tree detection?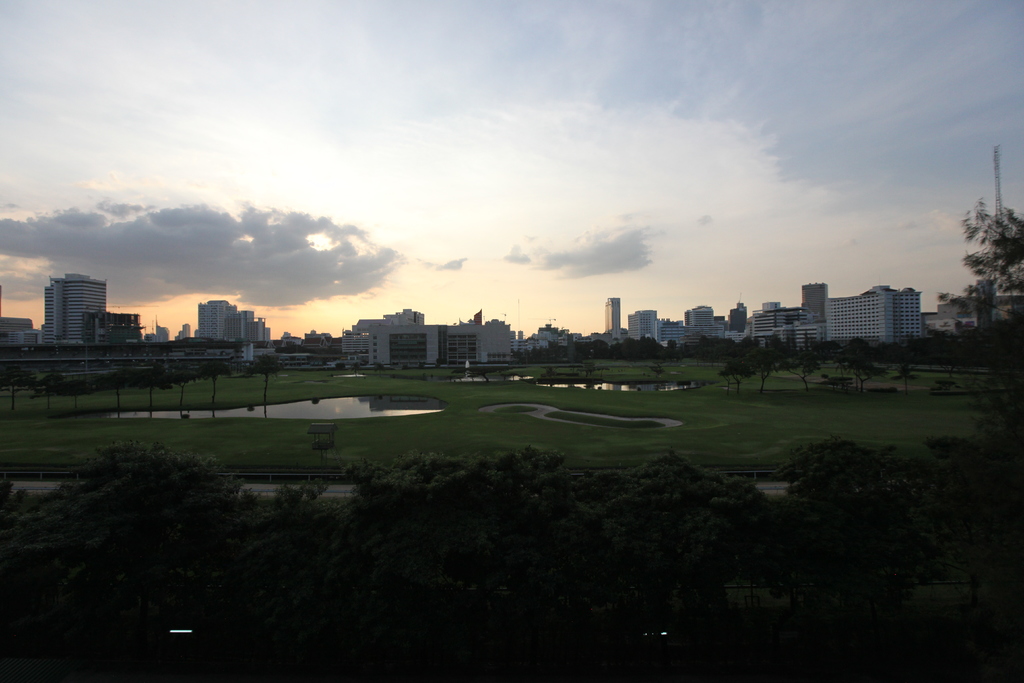
left=197, top=359, right=230, bottom=400
